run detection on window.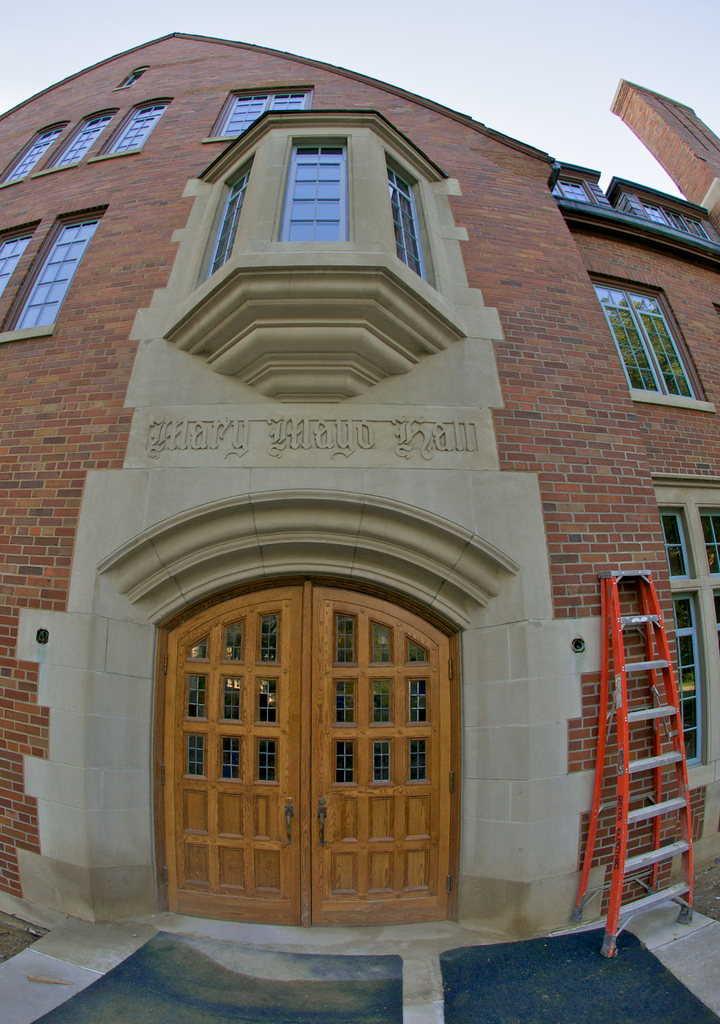
Result: <bbox>657, 497, 719, 774</bbox>.
